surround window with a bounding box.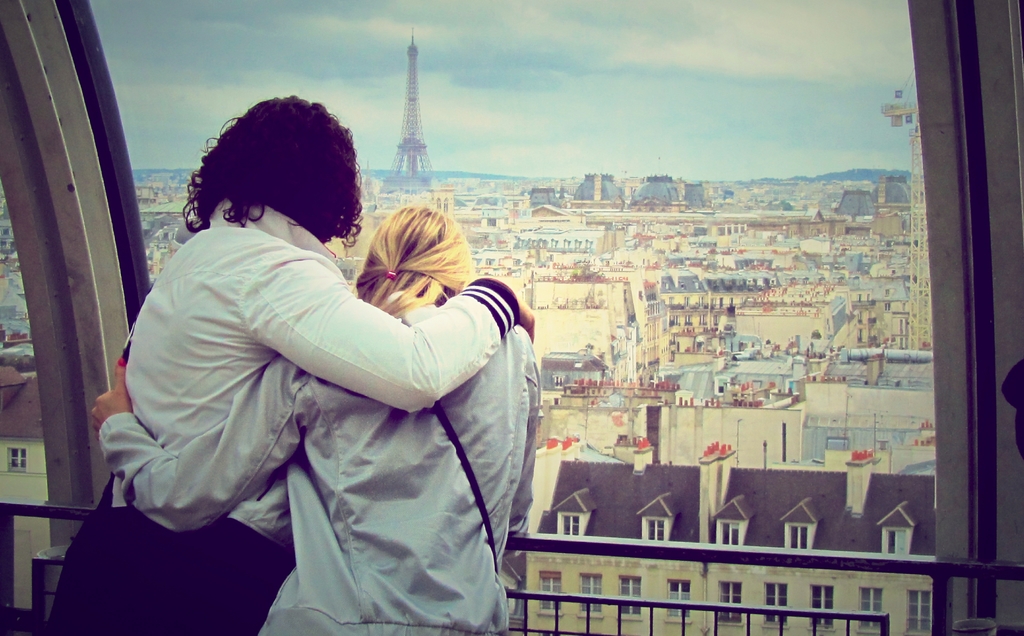
<box>636,496,671,539</box>.
